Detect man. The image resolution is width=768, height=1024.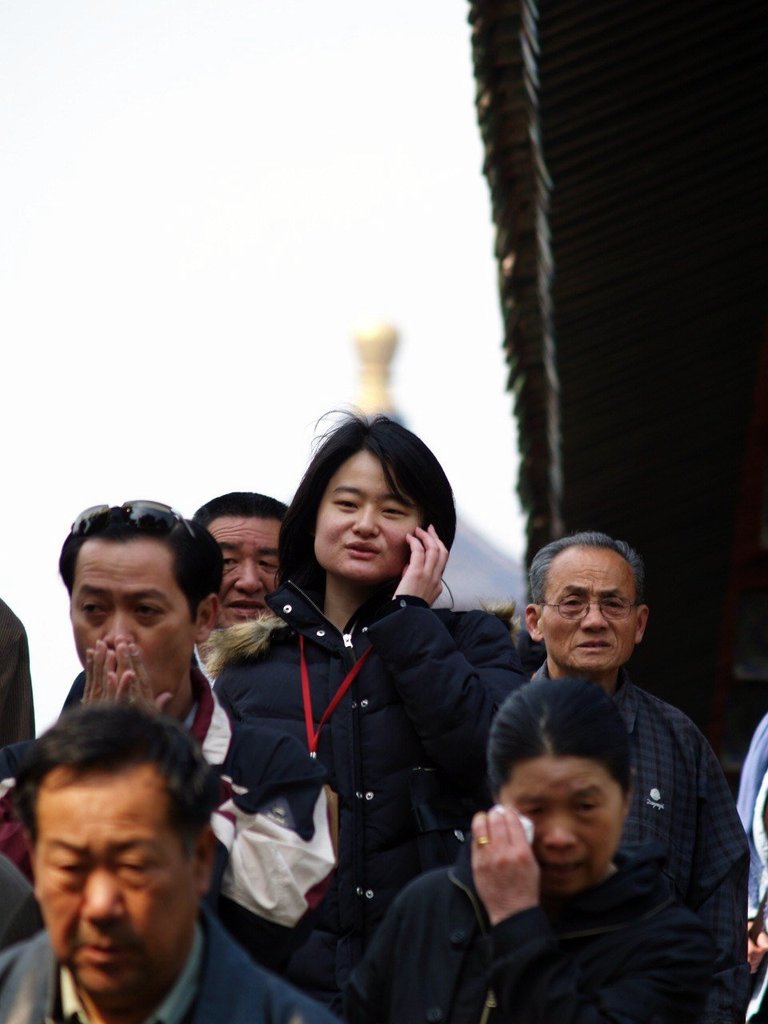
BBox(523, 537, 742, 1023).
